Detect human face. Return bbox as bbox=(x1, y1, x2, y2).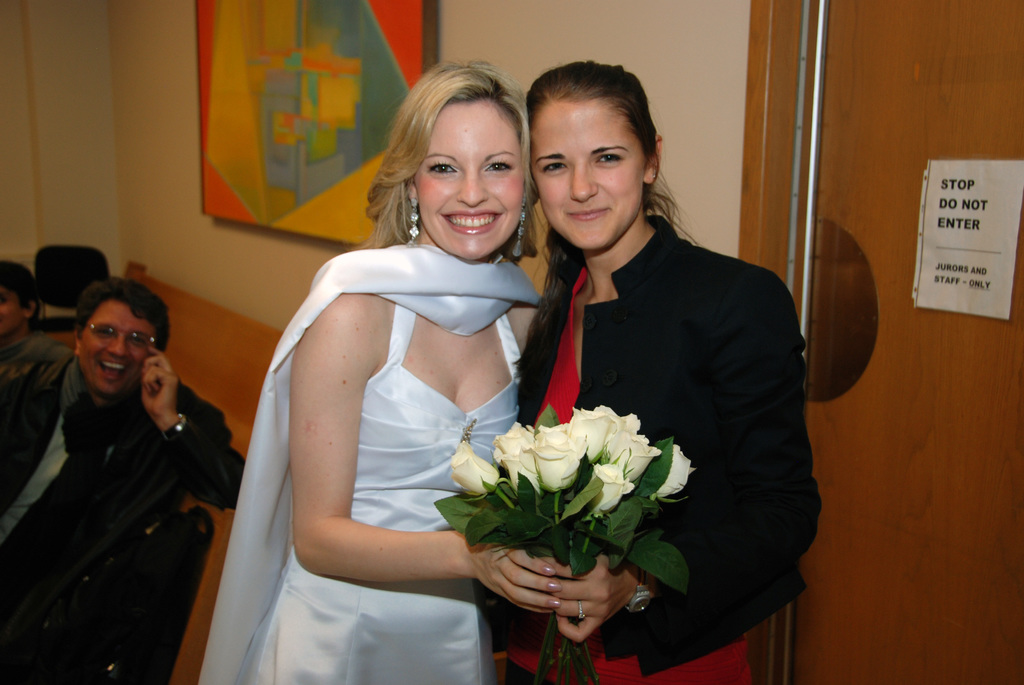
bbox=(83, 297, 160, 390).
